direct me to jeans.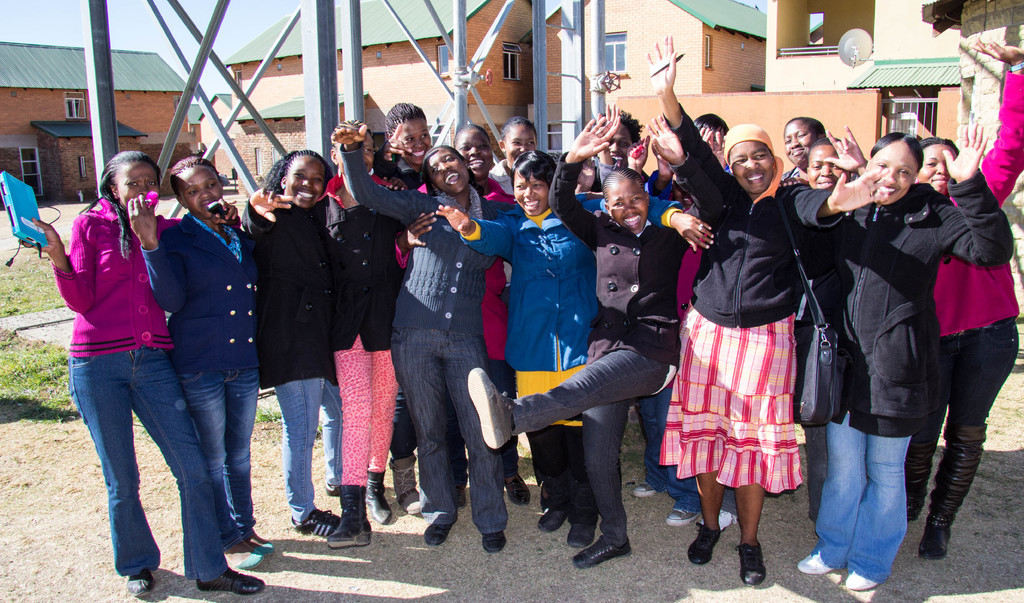
Direction: (924, 313, 1023, 430).
